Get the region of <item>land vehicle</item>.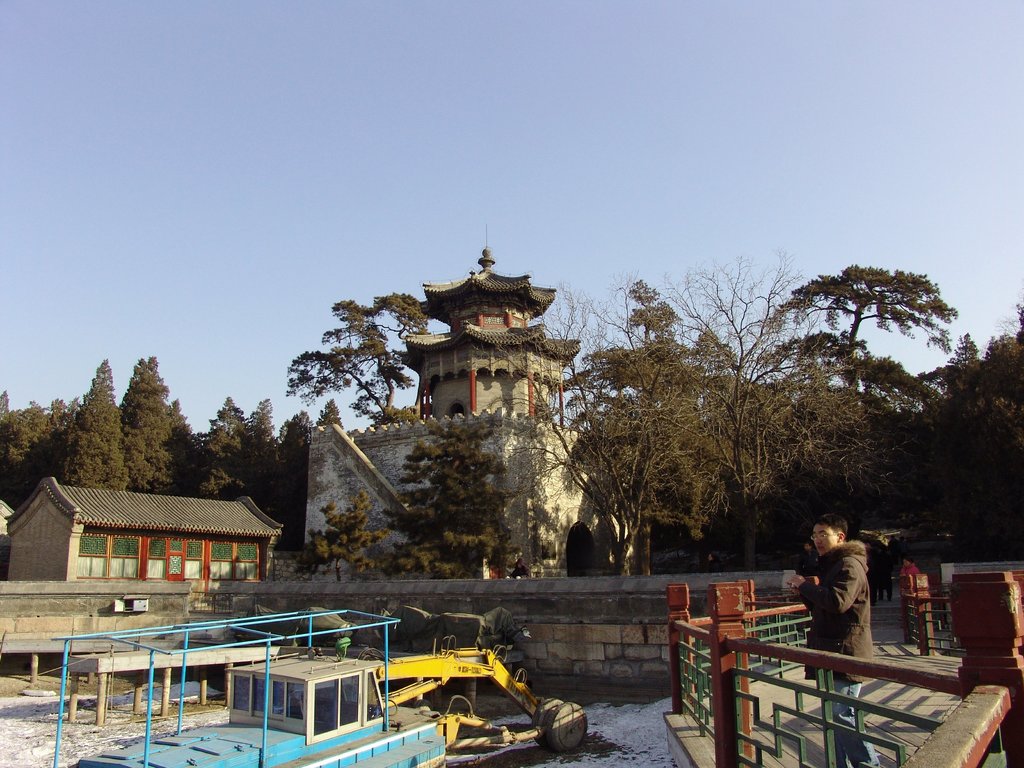
[45, 634, 429, 755].
